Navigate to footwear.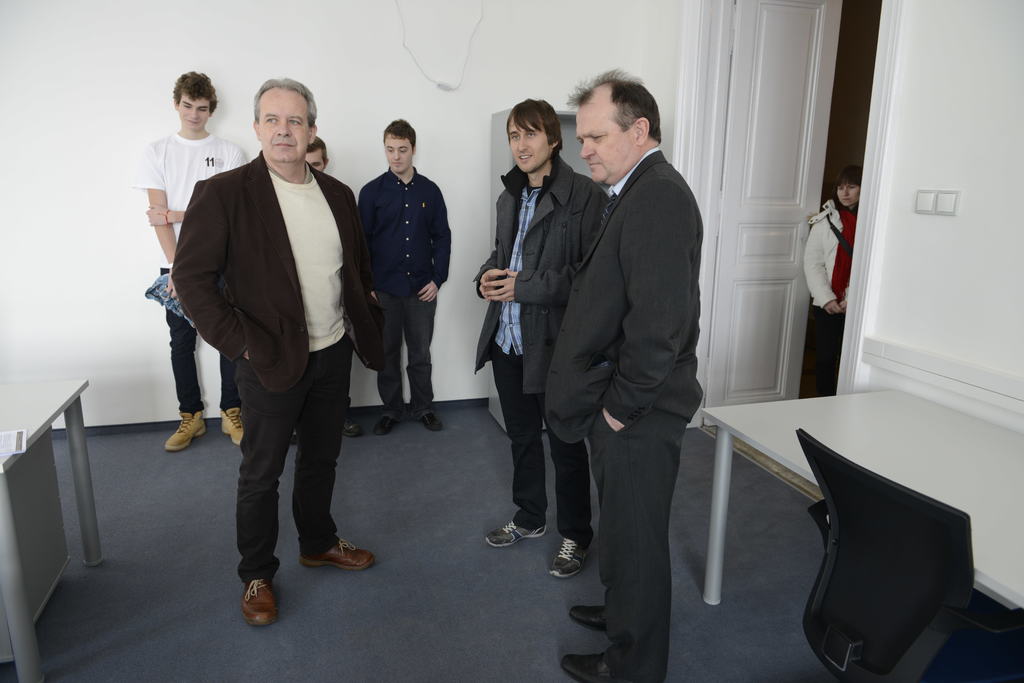
Navigation target: [166, 406, 205, 451].
